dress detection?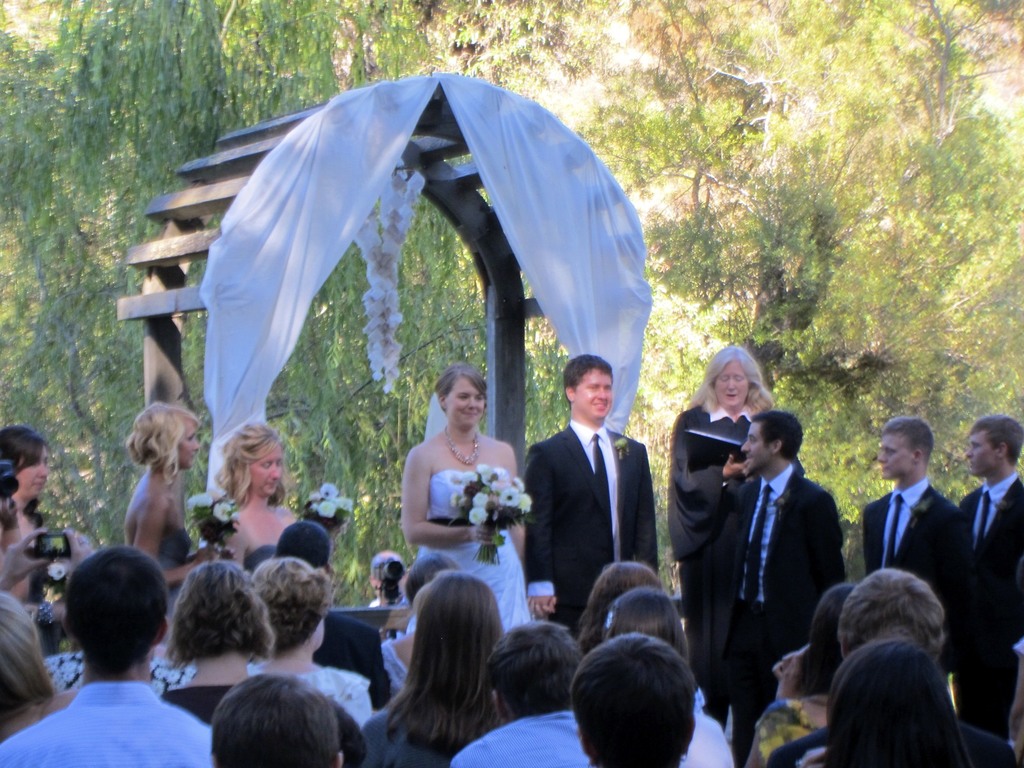
box=[407, 470, 532, 632]
